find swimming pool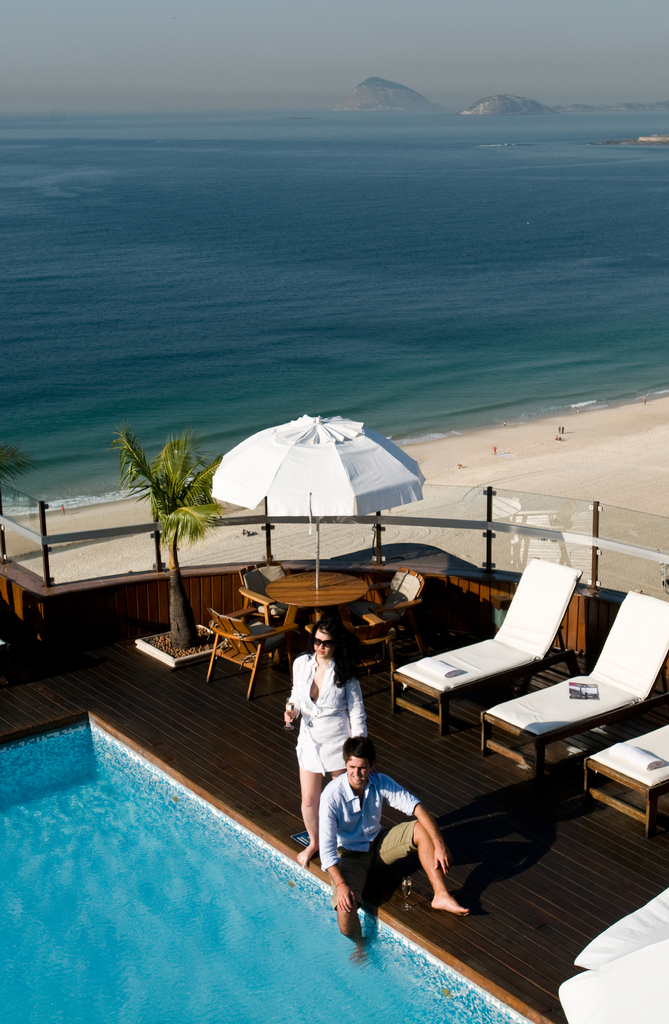
[4, 730, 547, 1023]
